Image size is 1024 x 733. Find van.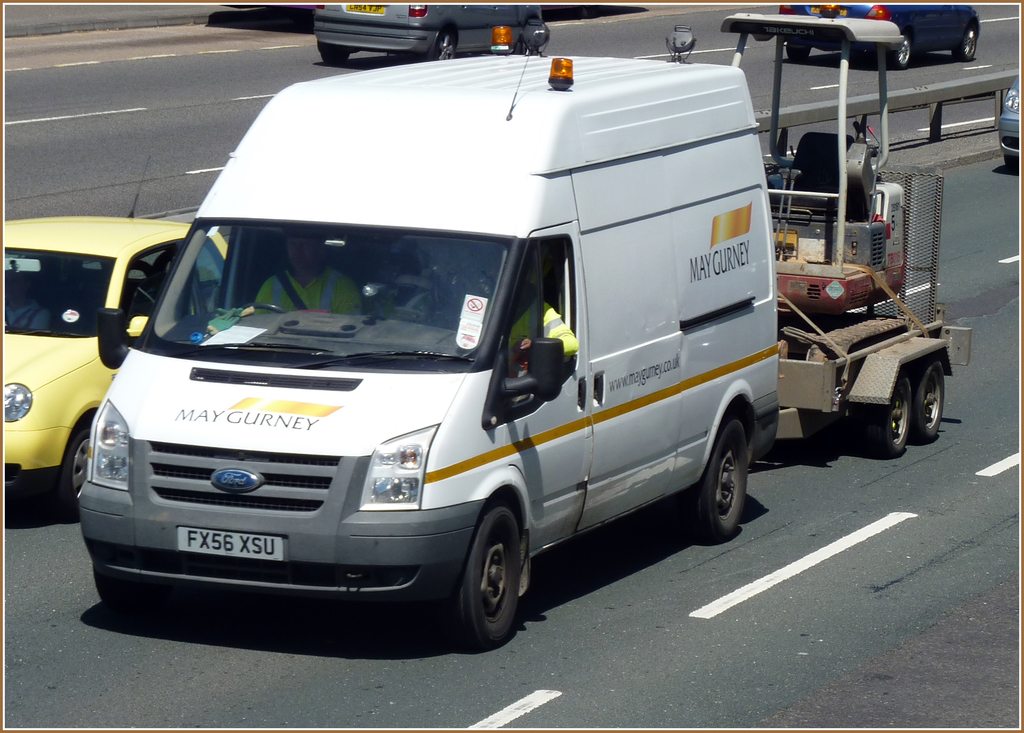
74 21 781 648.
